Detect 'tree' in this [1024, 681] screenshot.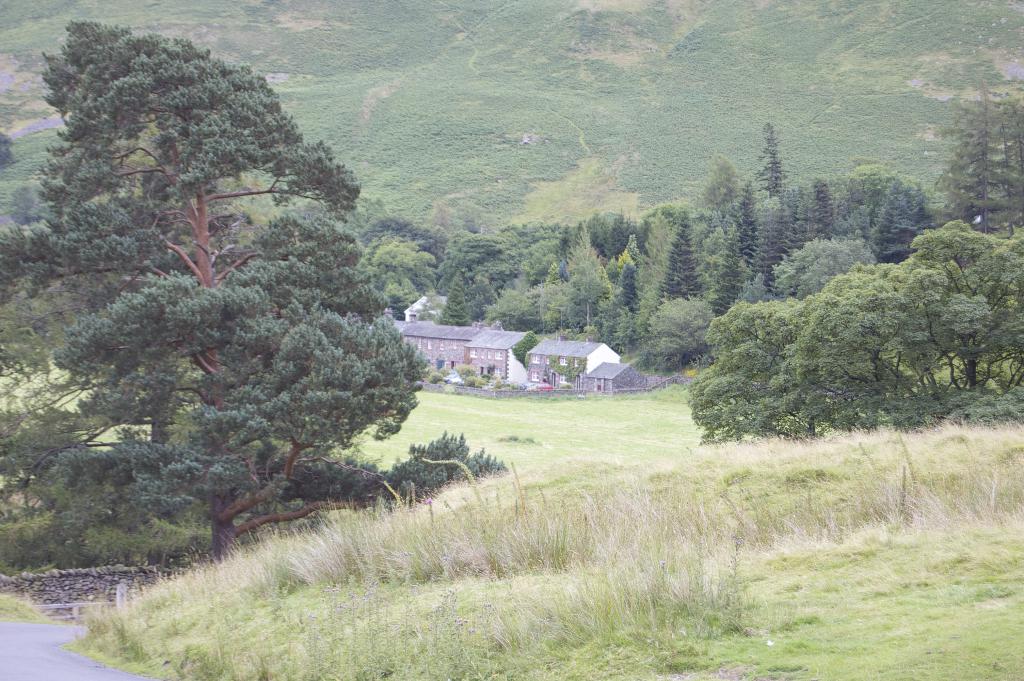
Detection: <box>905,224,1023,390</box>.
